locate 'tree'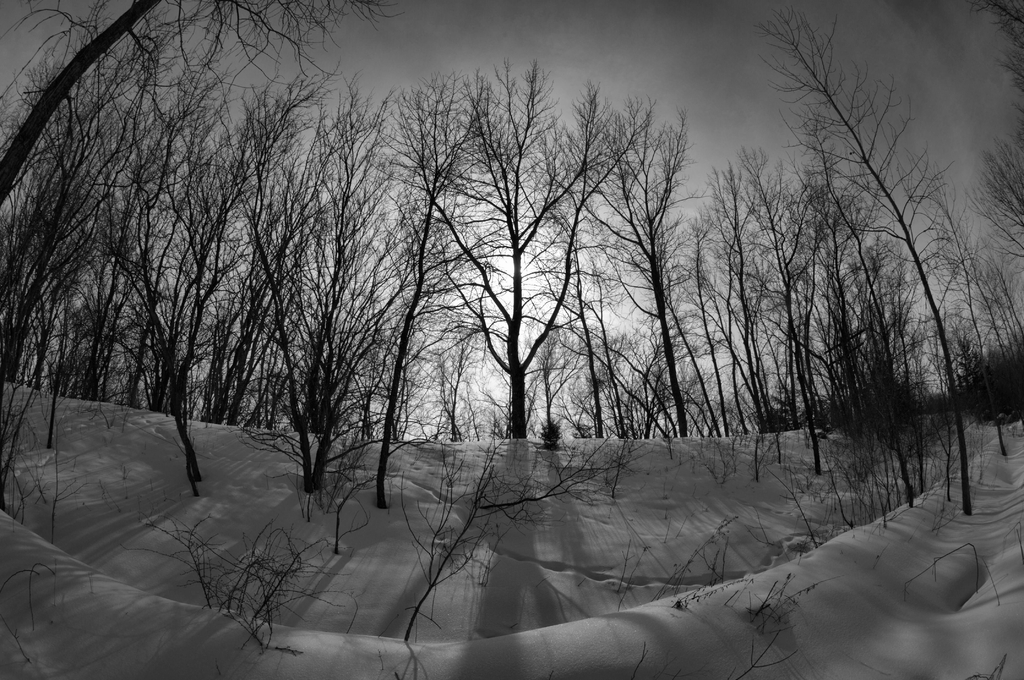
bbox=(699, 161, 780, 432)
